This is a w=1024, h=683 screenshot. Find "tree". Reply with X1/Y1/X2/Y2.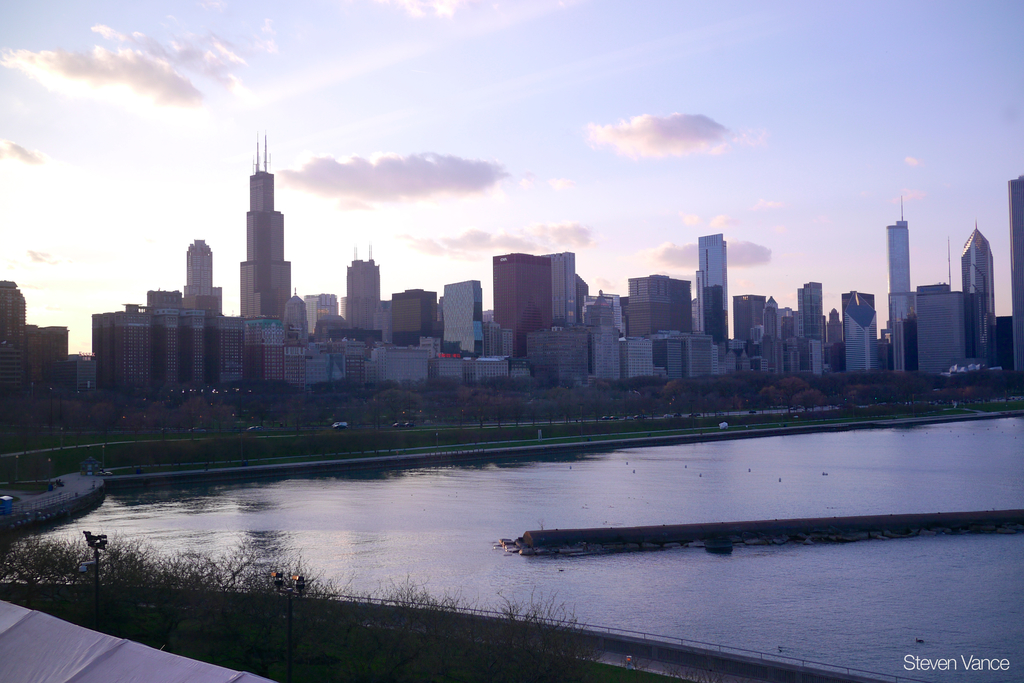
793/384/822/420.
